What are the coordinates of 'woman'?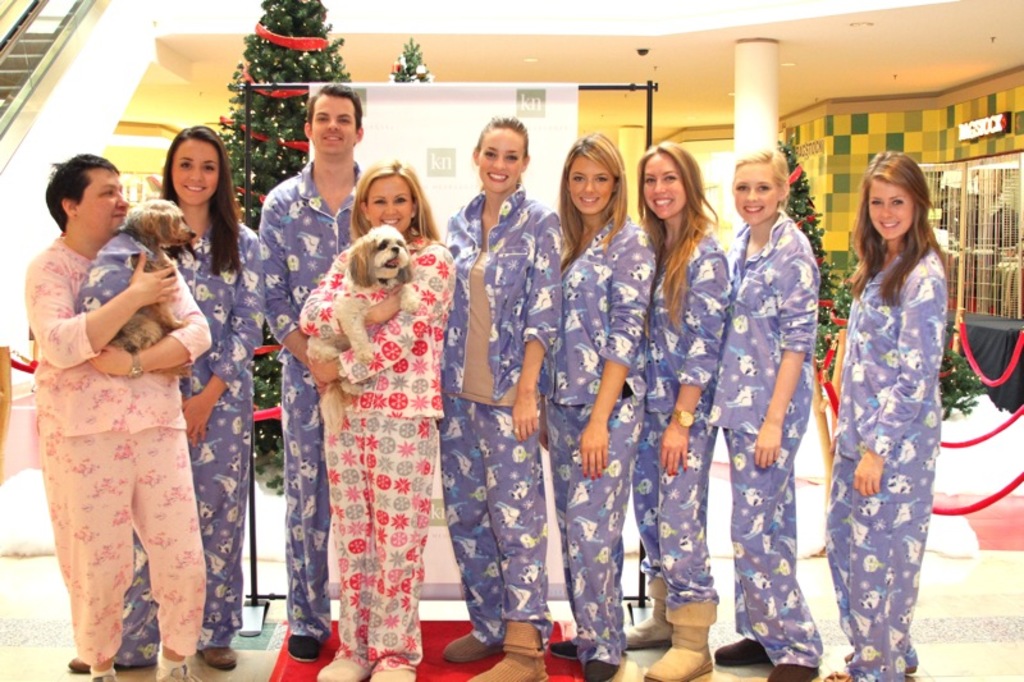
623 142 733 681.
